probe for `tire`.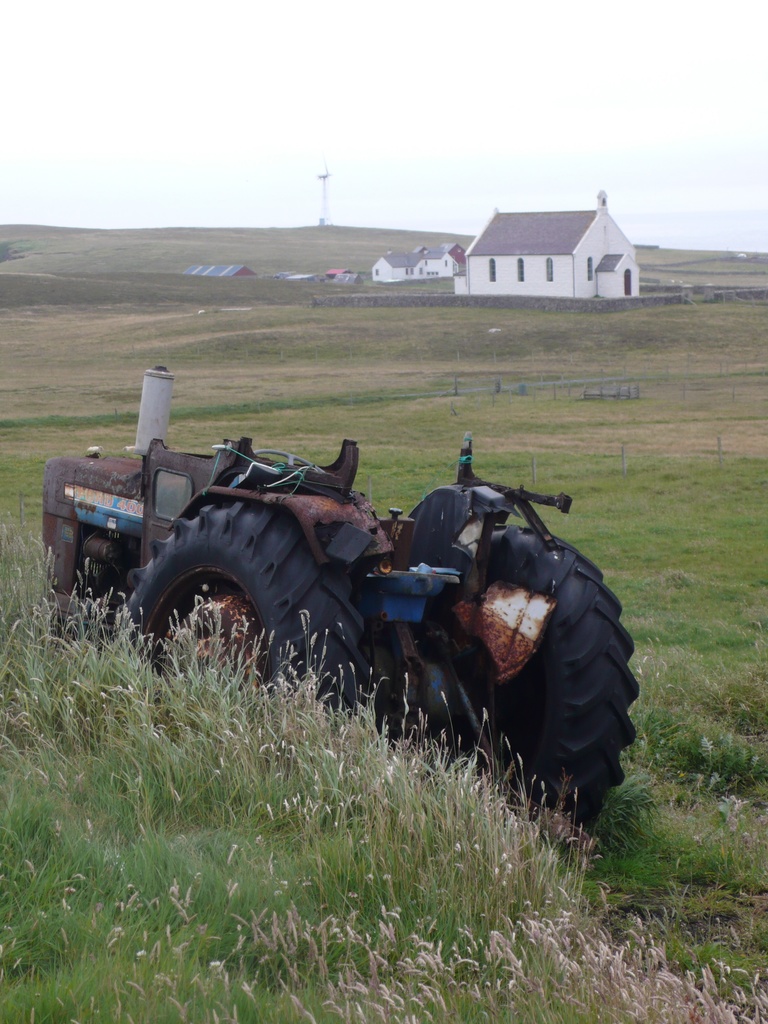
Probe result: (420, 521, 641, 846).
